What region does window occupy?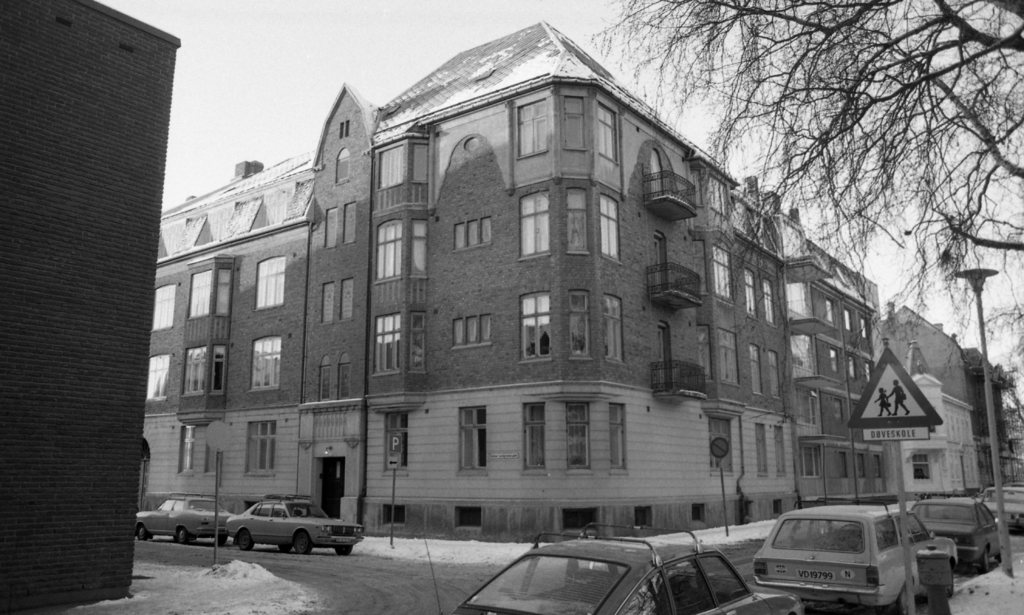
(710,244,739,302).
